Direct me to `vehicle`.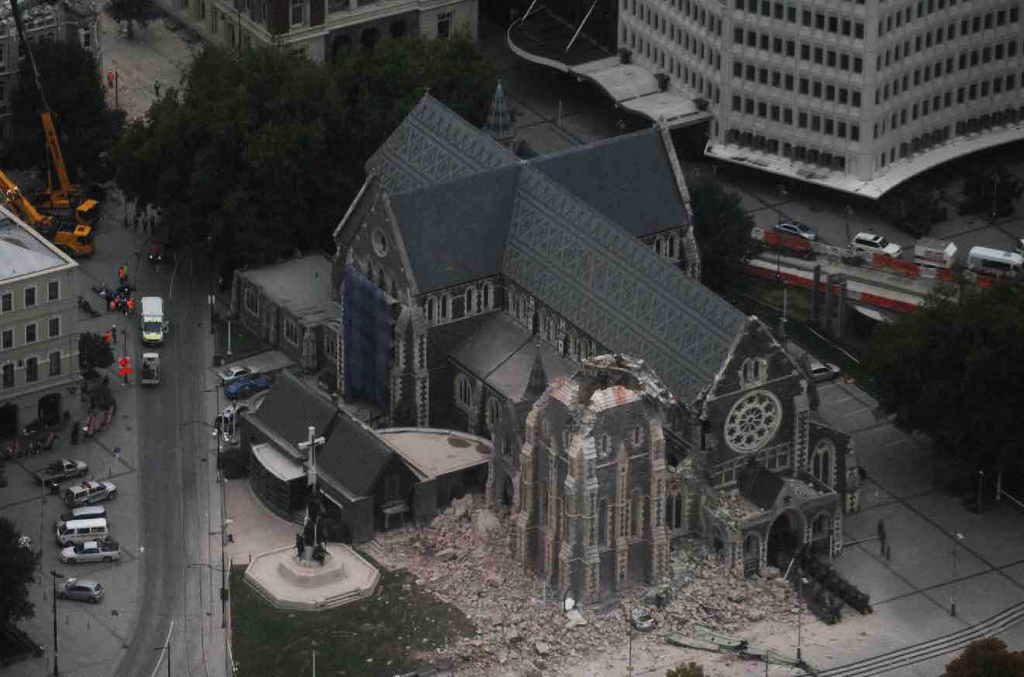
Direction: locate(65, 478, 116, 508).
